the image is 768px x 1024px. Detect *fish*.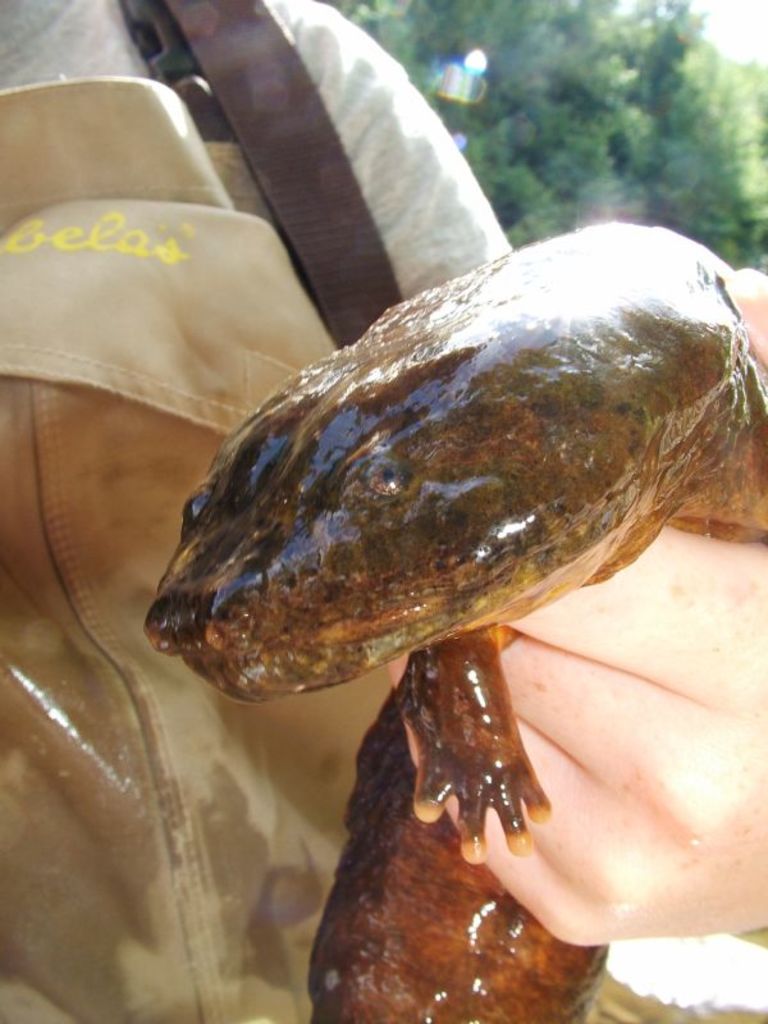
Detection: crop(142, 210, 767, 704).
